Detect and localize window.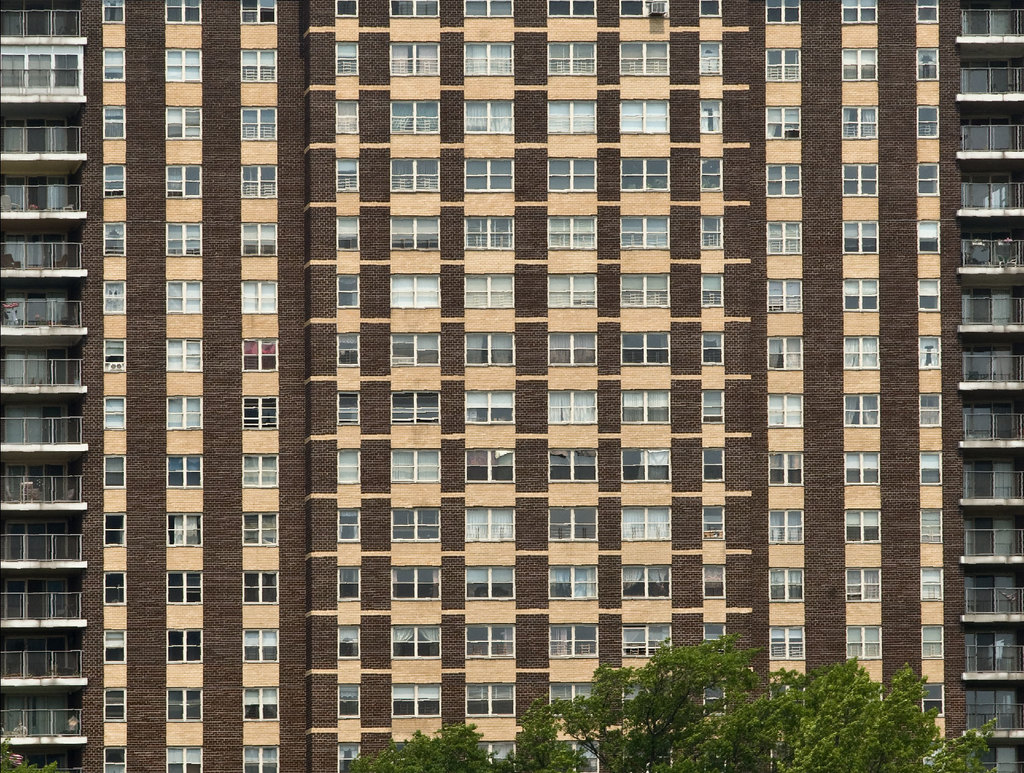
Localized at <box>463,682,515,718</box>.
